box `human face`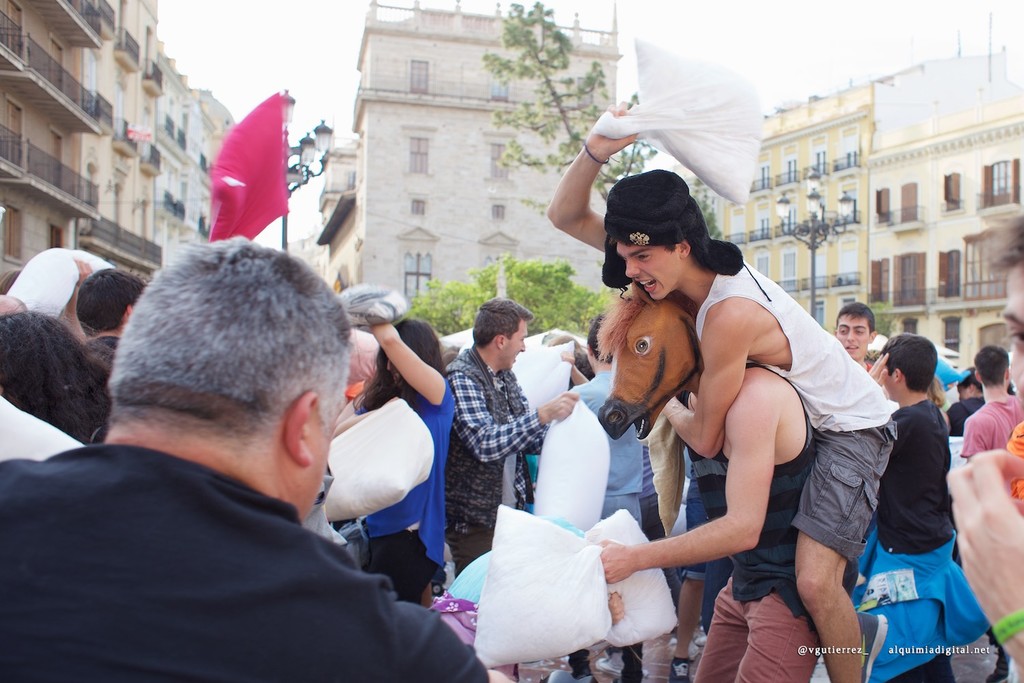
left=841, top=316, right=865, bottom=359
